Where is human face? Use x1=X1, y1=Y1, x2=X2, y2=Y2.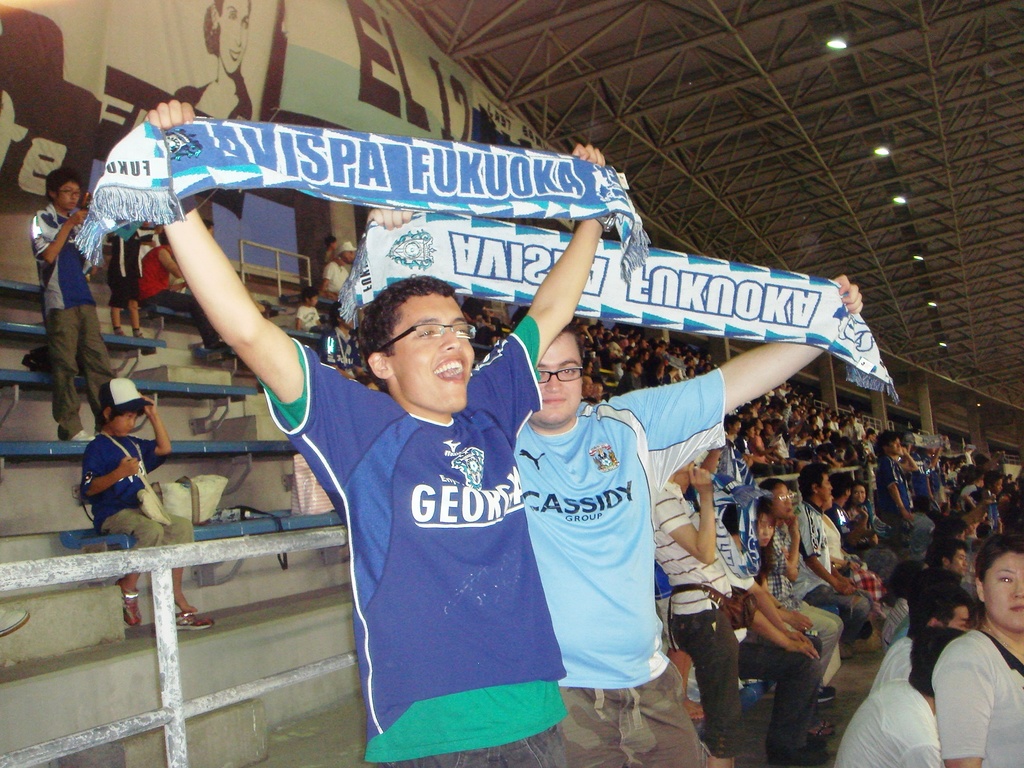
x1=531, y1=330, x2=586, y2=425.
